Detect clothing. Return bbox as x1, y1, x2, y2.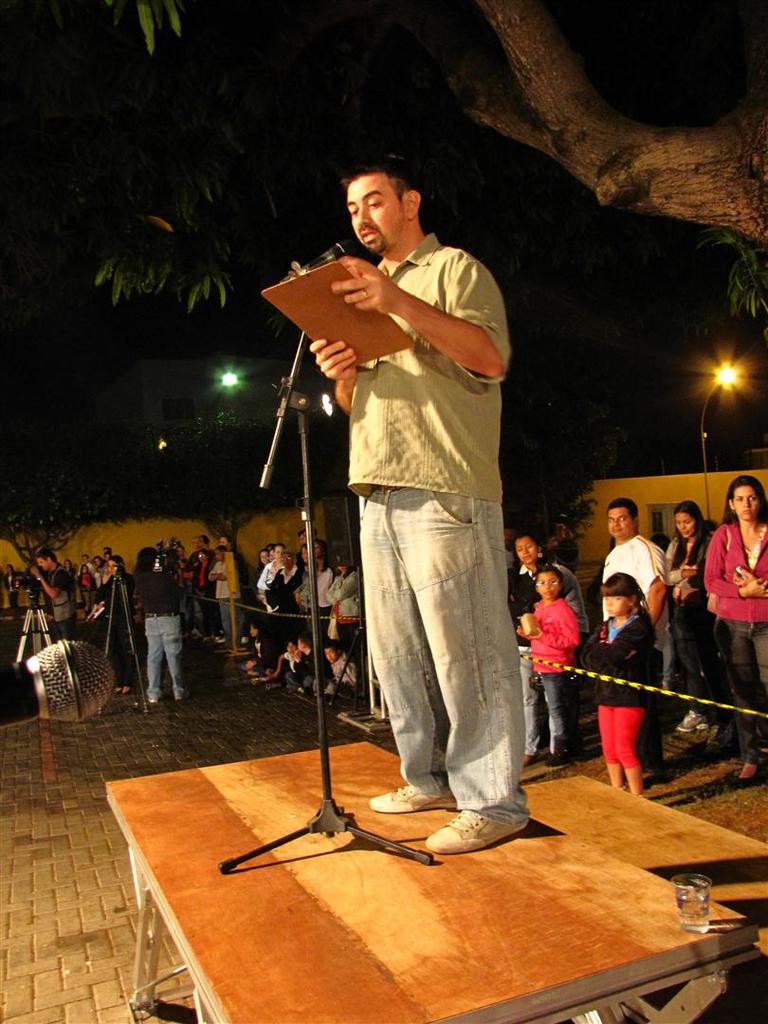
306, 160, 533, 812.
